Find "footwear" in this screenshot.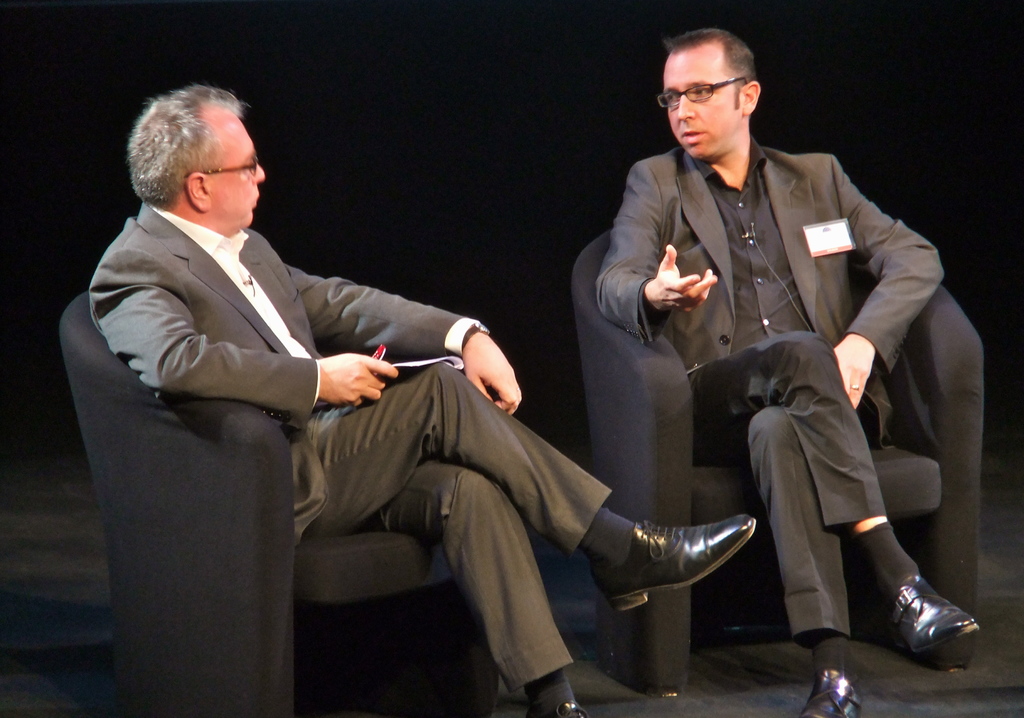
The bounding box for "footwear" is box(888, 557, 972, 673).
